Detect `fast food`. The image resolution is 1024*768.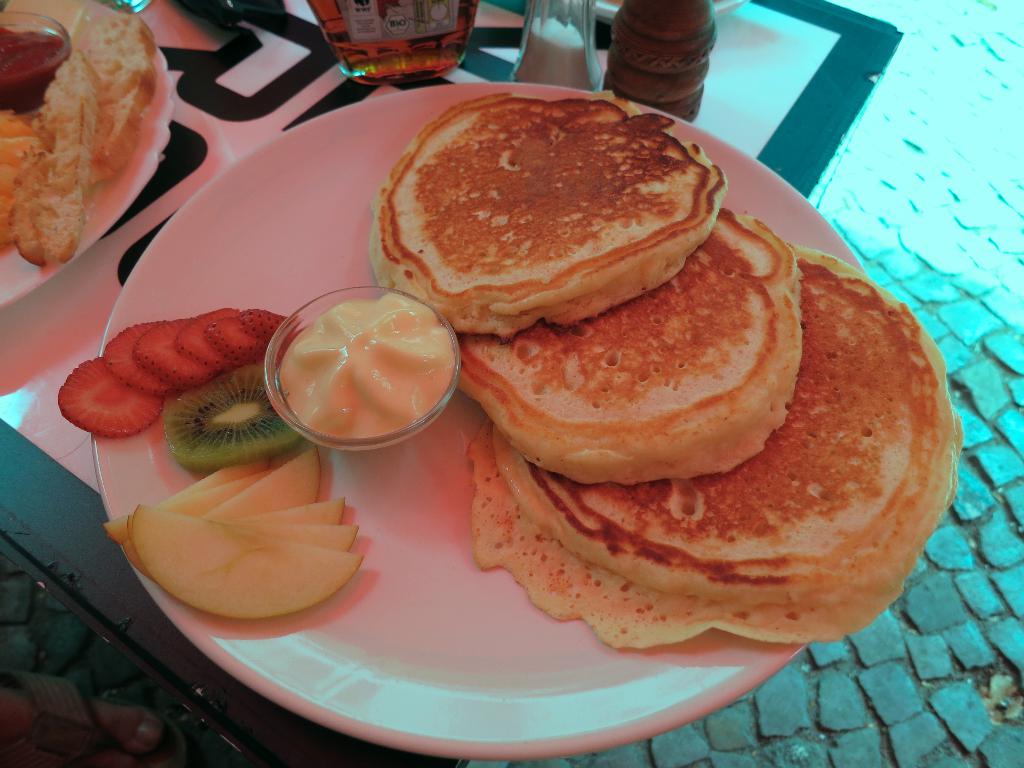
<region>472, 245, 965, 653</region>.
